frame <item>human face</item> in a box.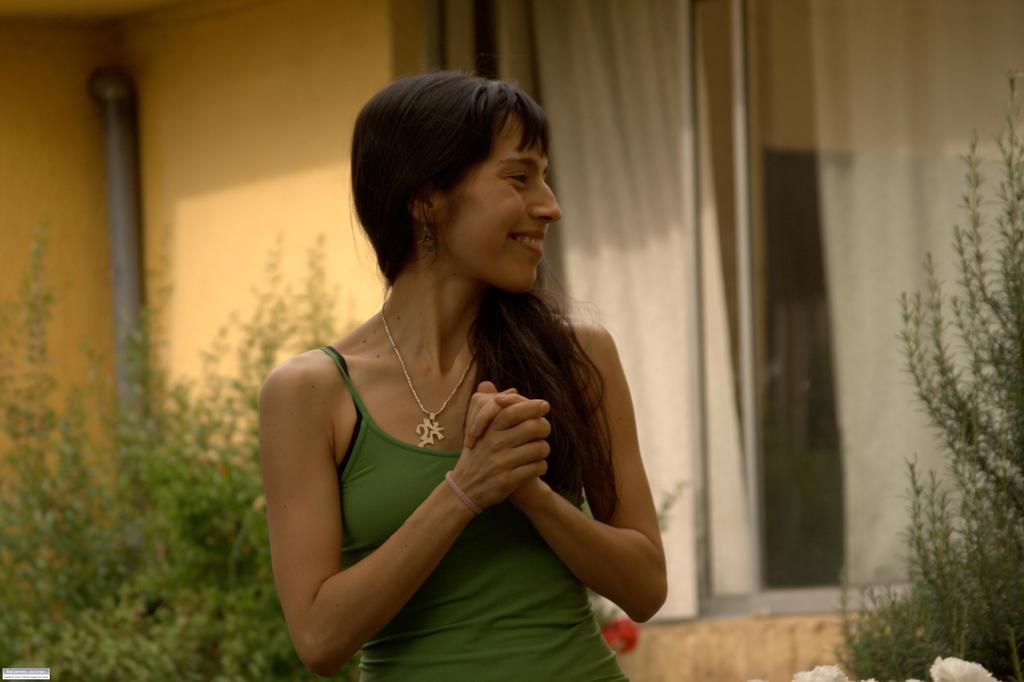
{"x1": 440, "y1": 112, "x2": 563, "y2": 293}.
